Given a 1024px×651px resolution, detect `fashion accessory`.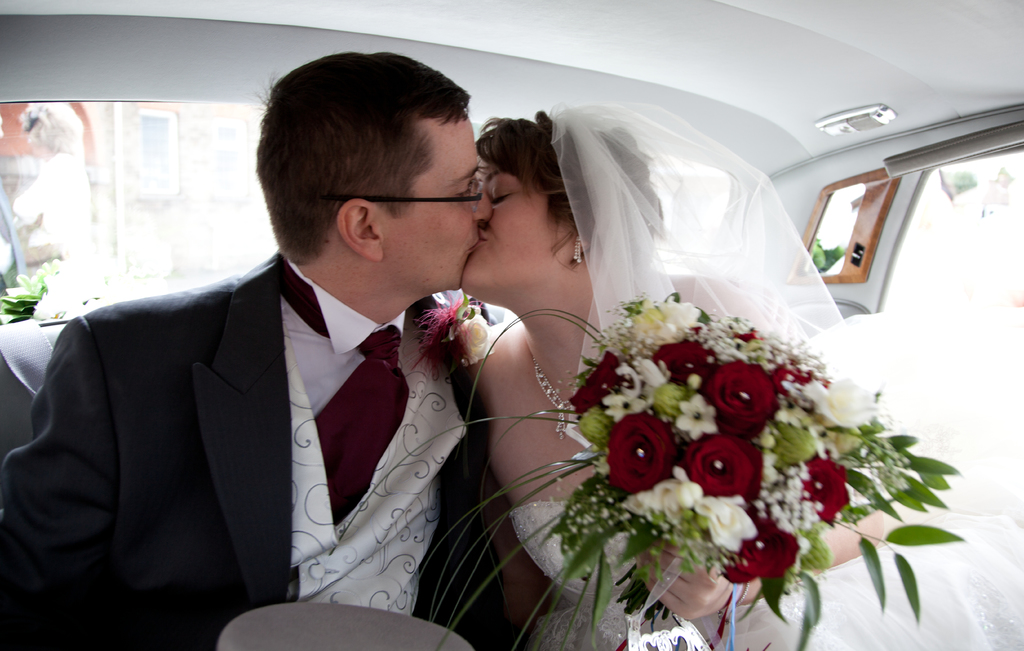
pyautogui.locateOnScreen(281, 261, 411, 525).
